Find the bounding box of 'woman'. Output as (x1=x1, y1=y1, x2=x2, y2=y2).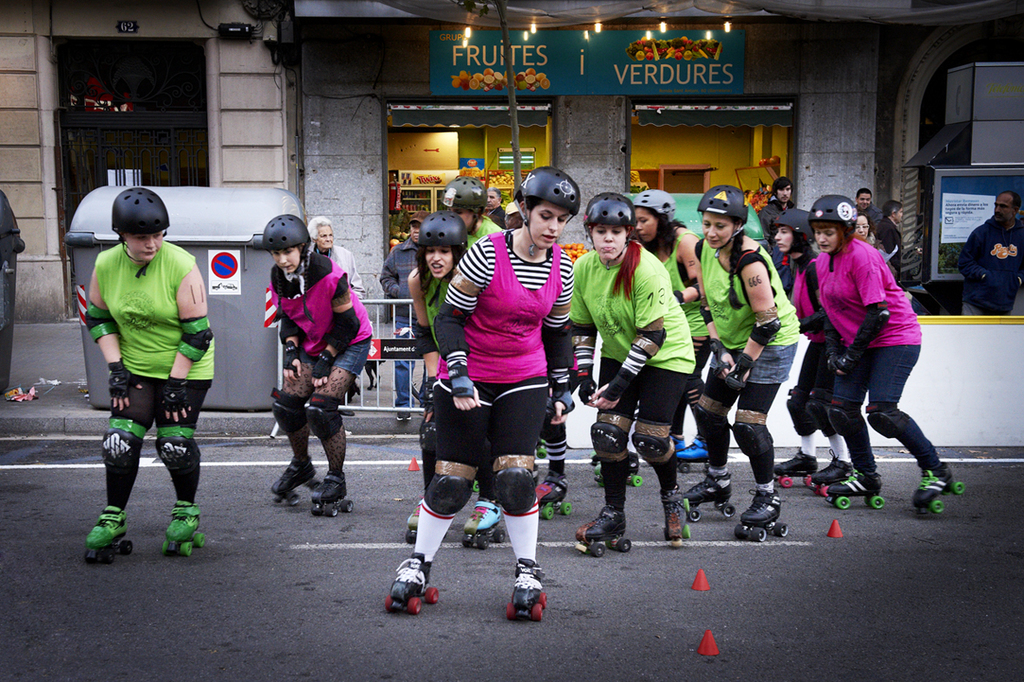
(x1=305, y1=215, x2=371, y2=412).
